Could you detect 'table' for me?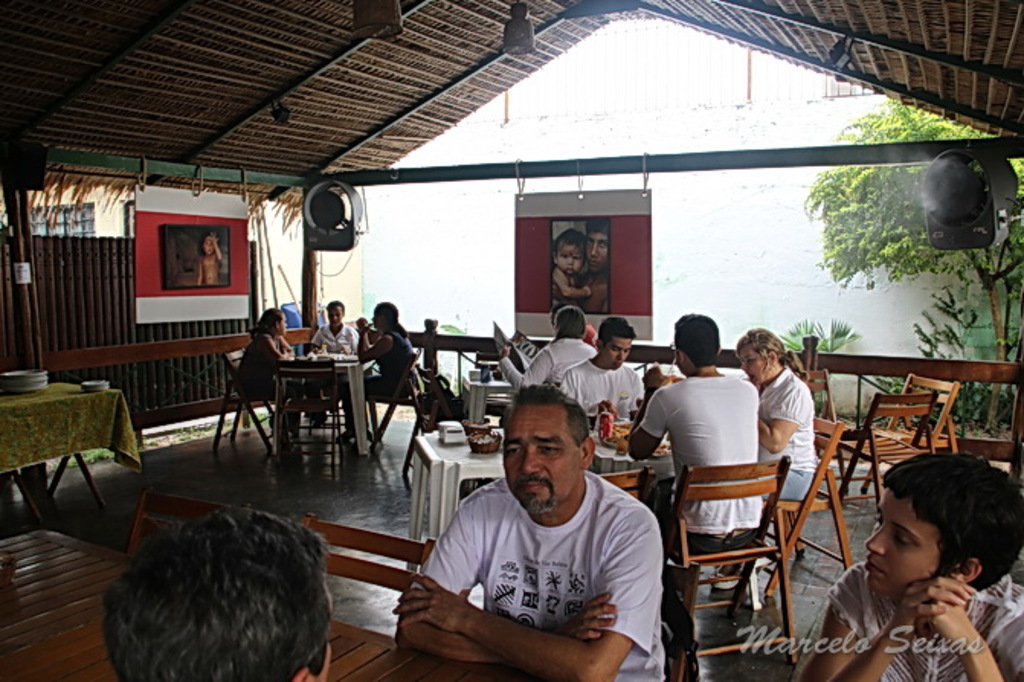
Detection result: left=592, top=423, right=681, bottom=478.
